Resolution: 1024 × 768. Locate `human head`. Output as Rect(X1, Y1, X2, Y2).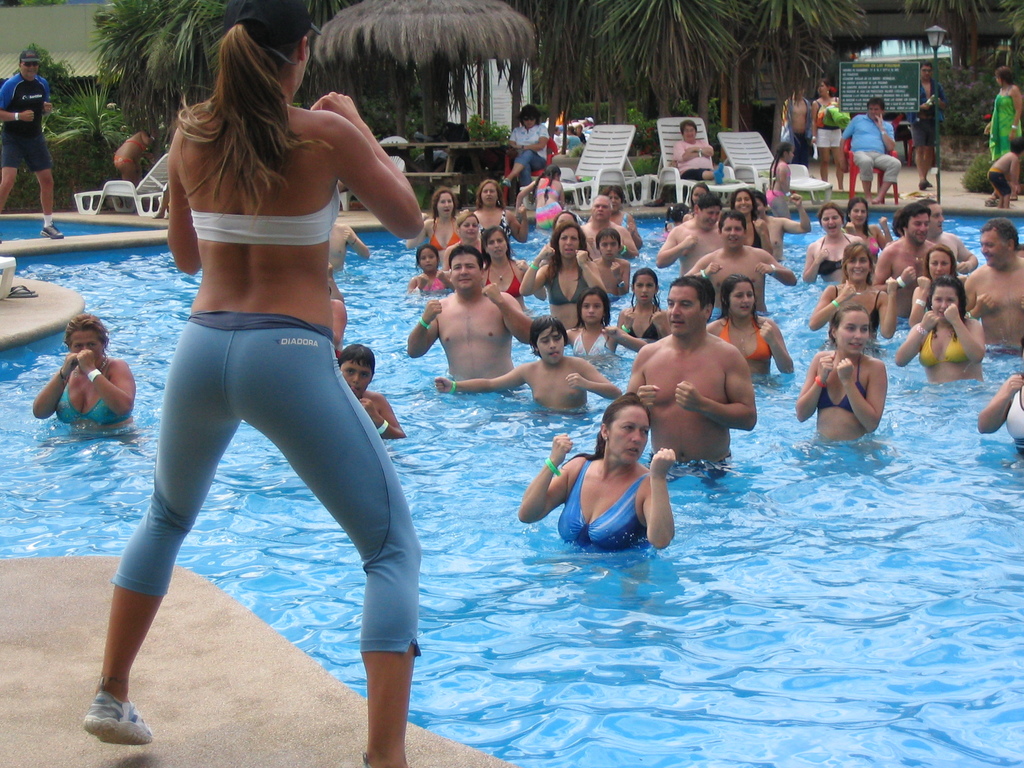
Rect(929, 274, 964, 323).
